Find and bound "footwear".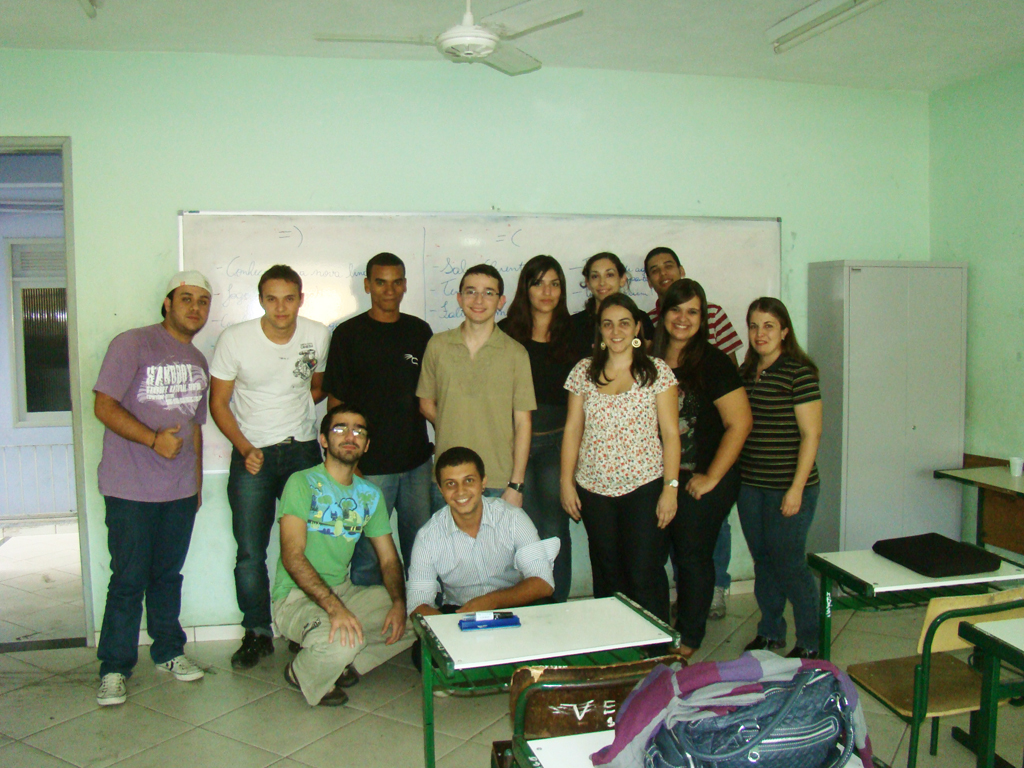
Bound: bbox(783, 642, 816, 663).
